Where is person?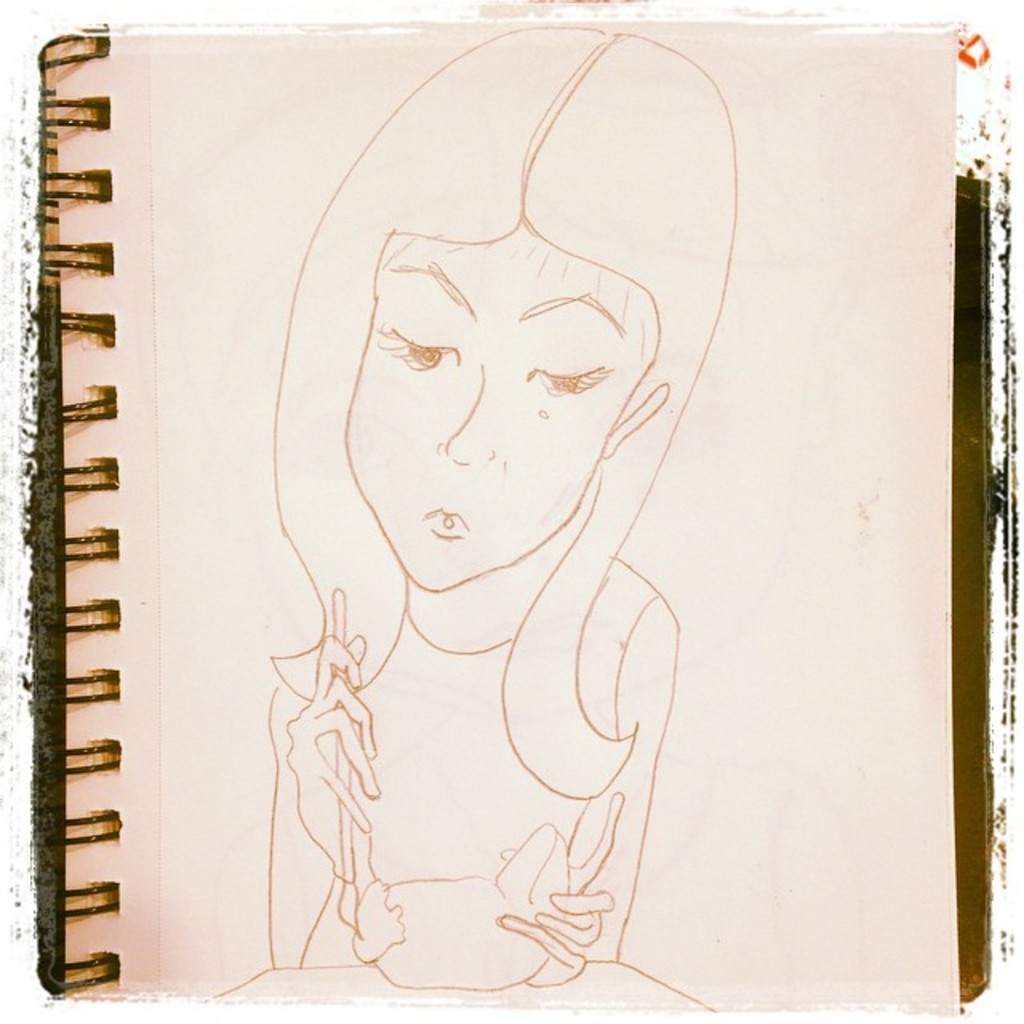
Rect(232, 107, 707, 933).
